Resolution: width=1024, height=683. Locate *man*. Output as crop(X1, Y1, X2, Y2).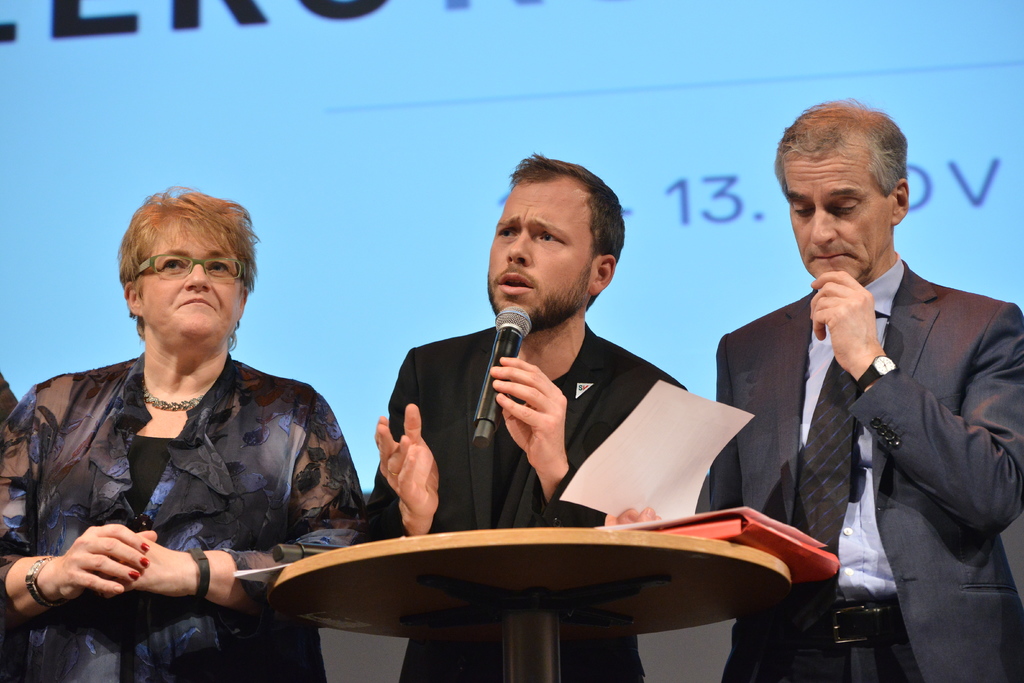
crop(358, 149, 692, 682).
